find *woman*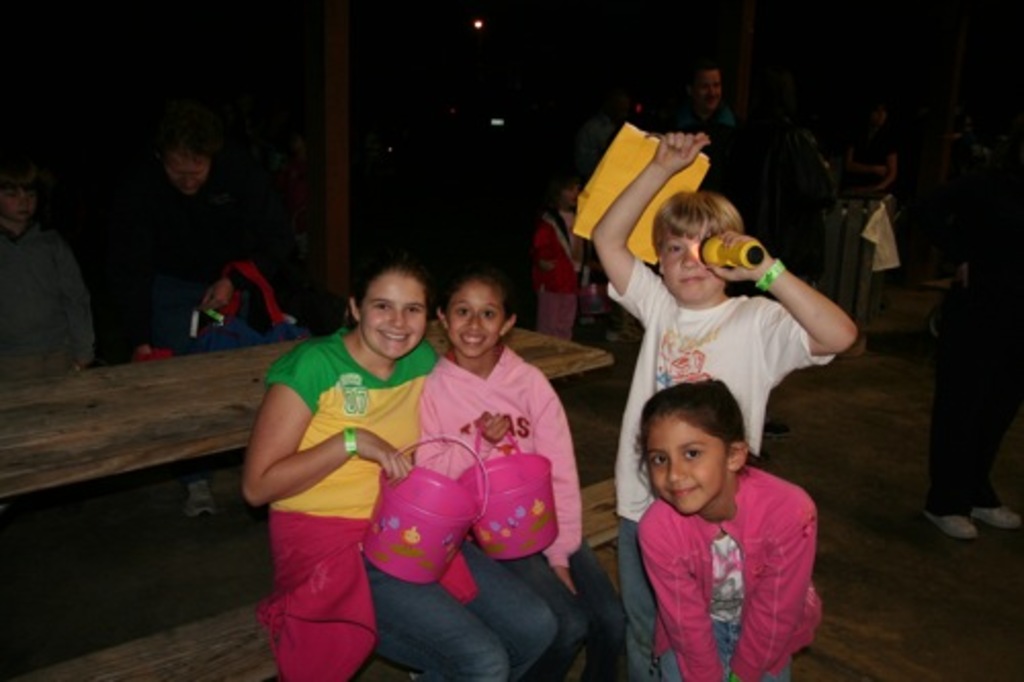
BBox(242, 254, 559, 680)
